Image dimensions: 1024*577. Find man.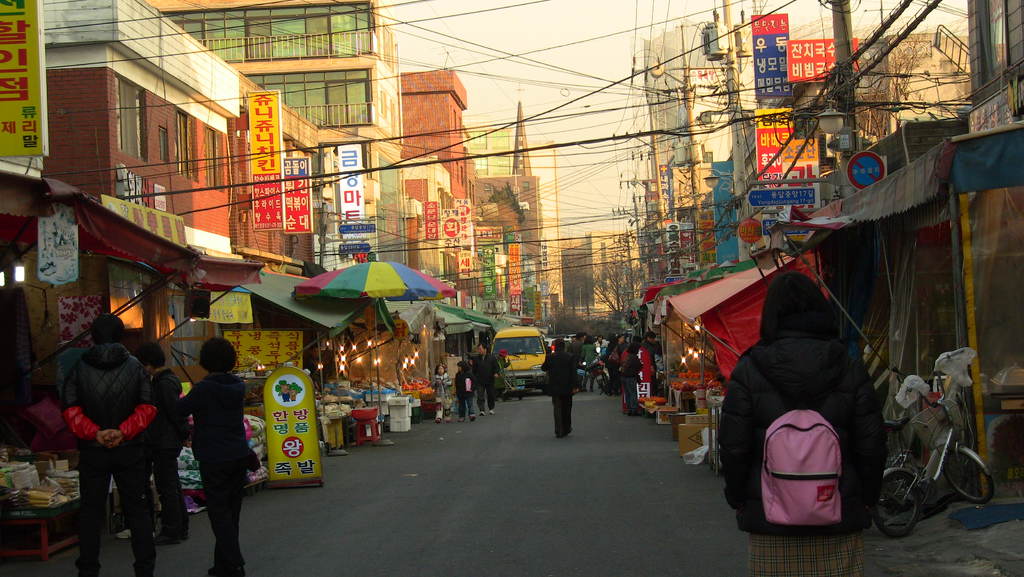
644:331:662:376.
